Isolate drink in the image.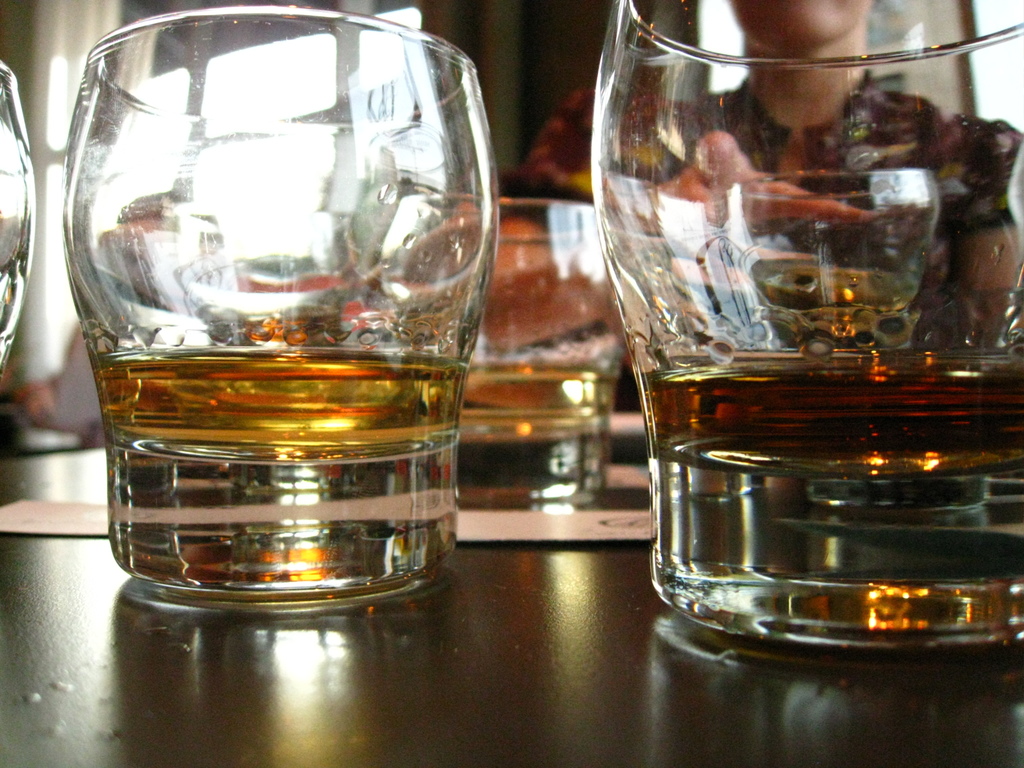
Isolated region: bbox=(588, 0, 1023, 644).
